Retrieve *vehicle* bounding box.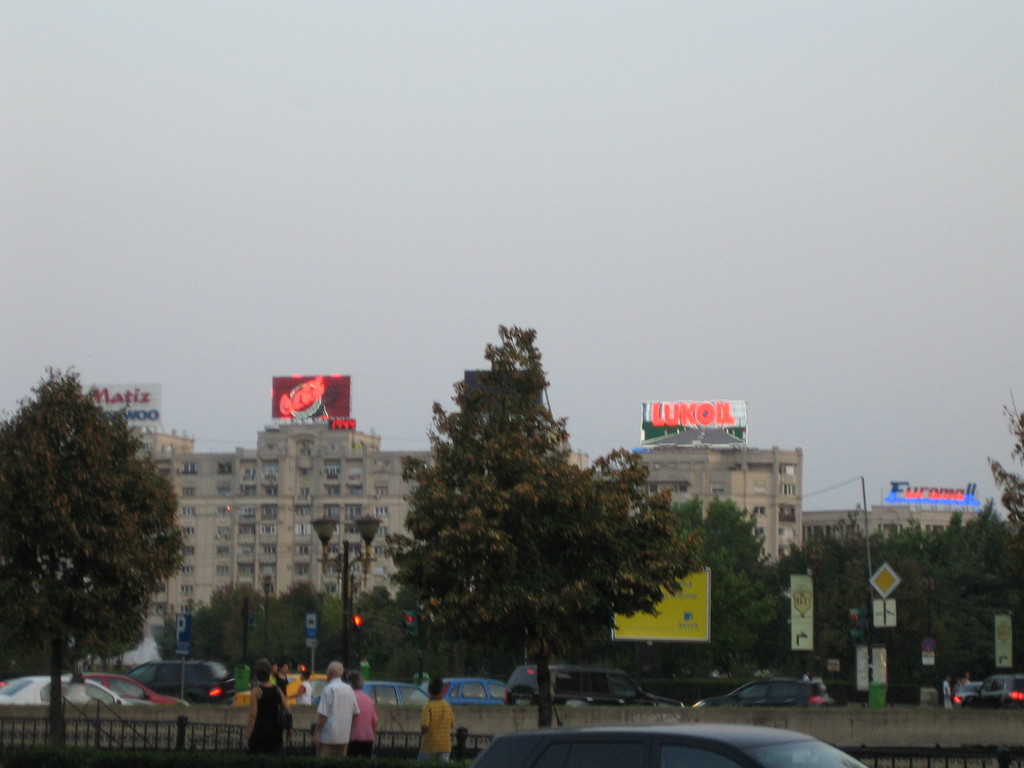
Bounding box: (244,669,328,703).
